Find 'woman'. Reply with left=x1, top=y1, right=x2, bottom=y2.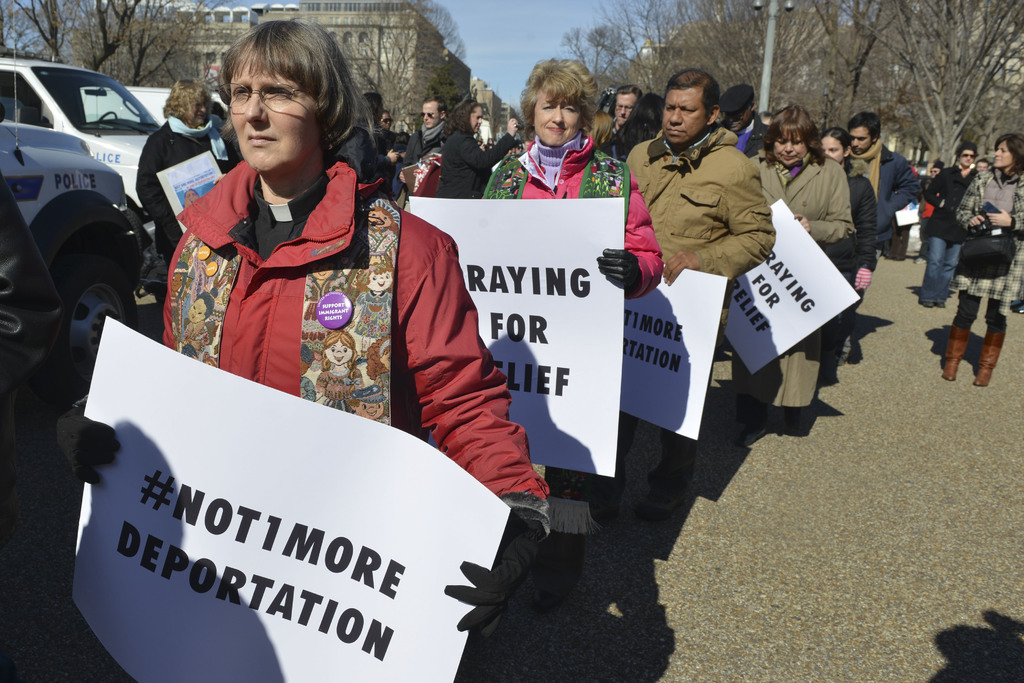
left=479, top=54, right=662, bottom=605.
